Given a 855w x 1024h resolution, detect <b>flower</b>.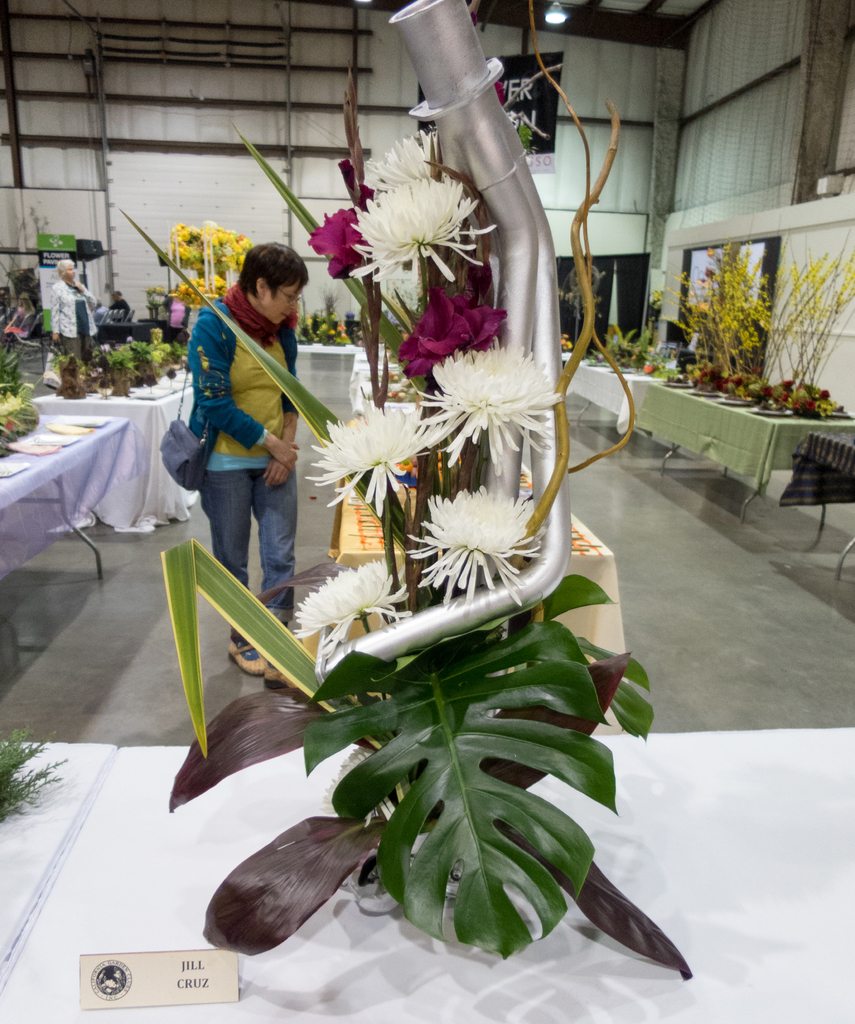
(x1=291, y1=552, x2=412, y2=655).
